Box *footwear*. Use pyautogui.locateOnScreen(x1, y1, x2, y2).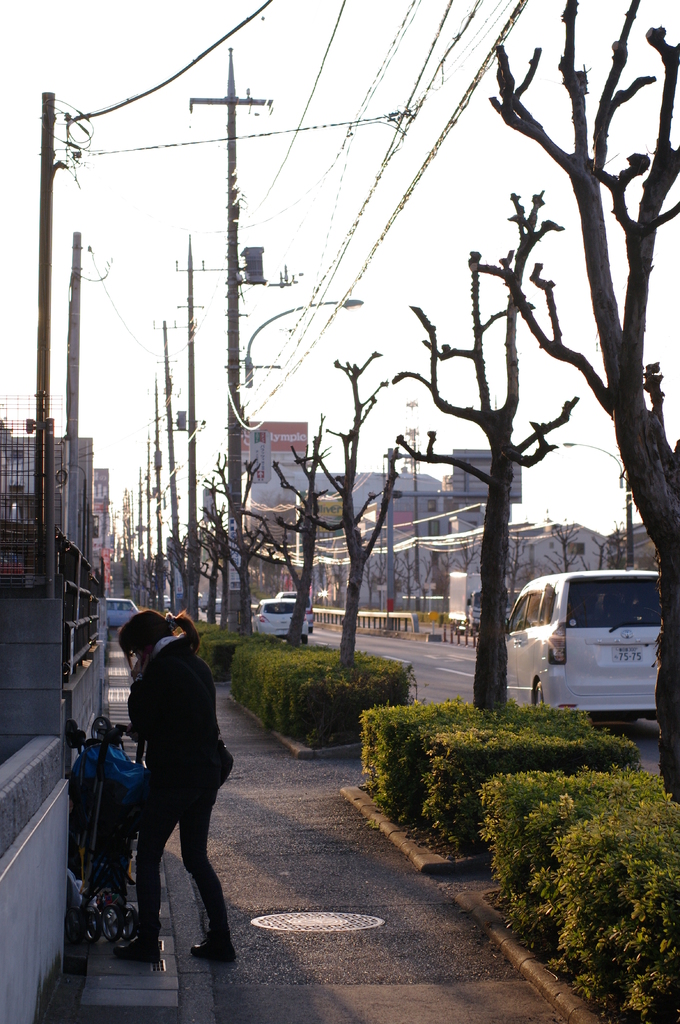
pyautogui.locateOnScreen(189, 912, 239, 961).
